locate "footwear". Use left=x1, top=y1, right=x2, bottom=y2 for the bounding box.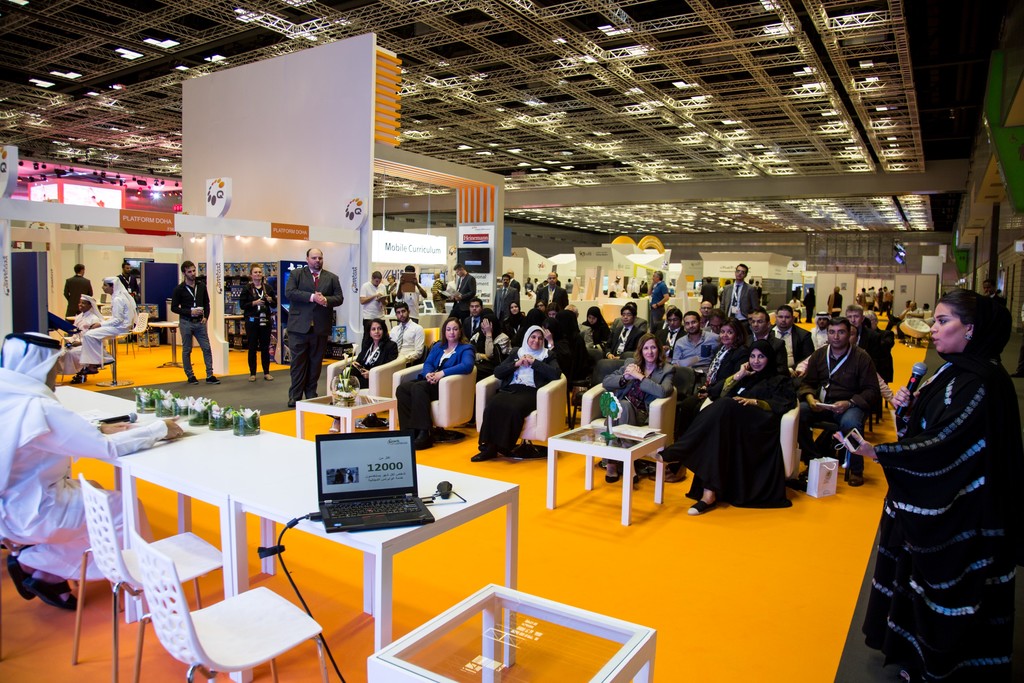
left=845, top=470, right=867, bottom=487.
